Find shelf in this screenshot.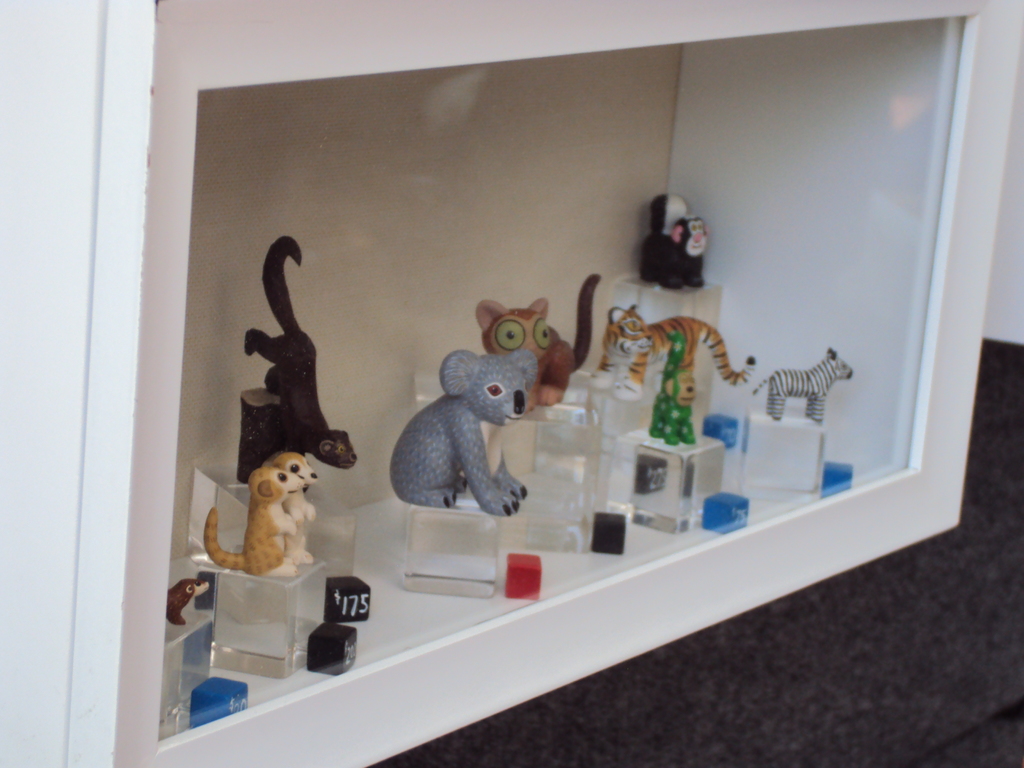
The bounding box for shelf is (18,111,1023,706).
